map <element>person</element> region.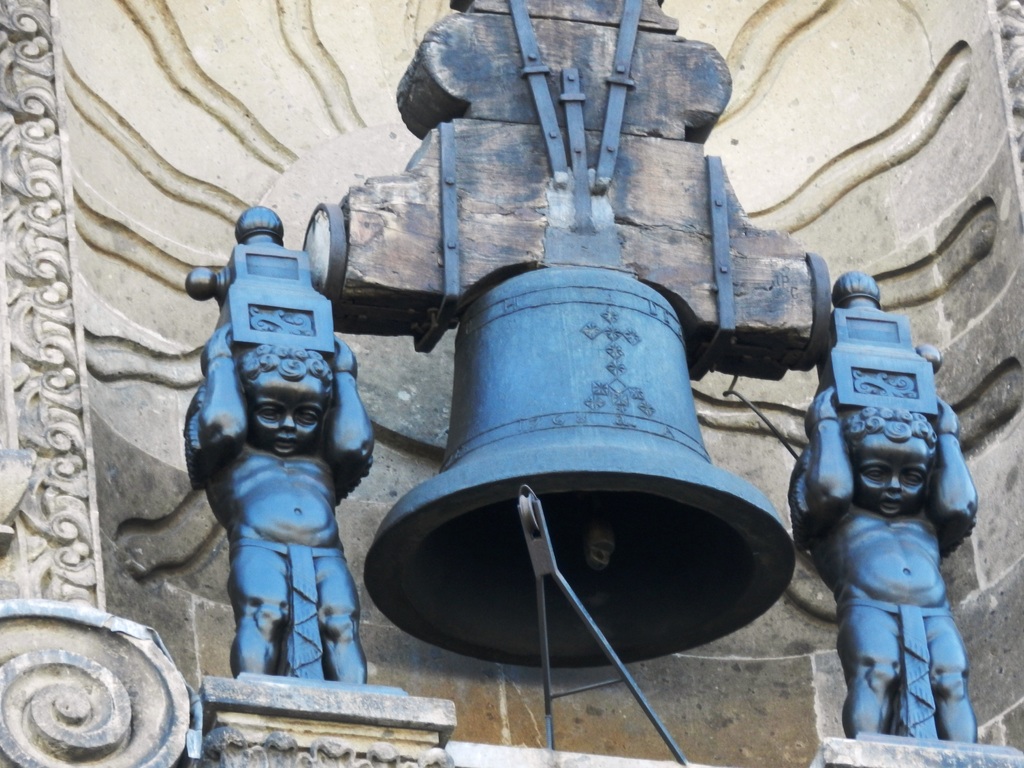
Mapped to 184 320 380 681.
